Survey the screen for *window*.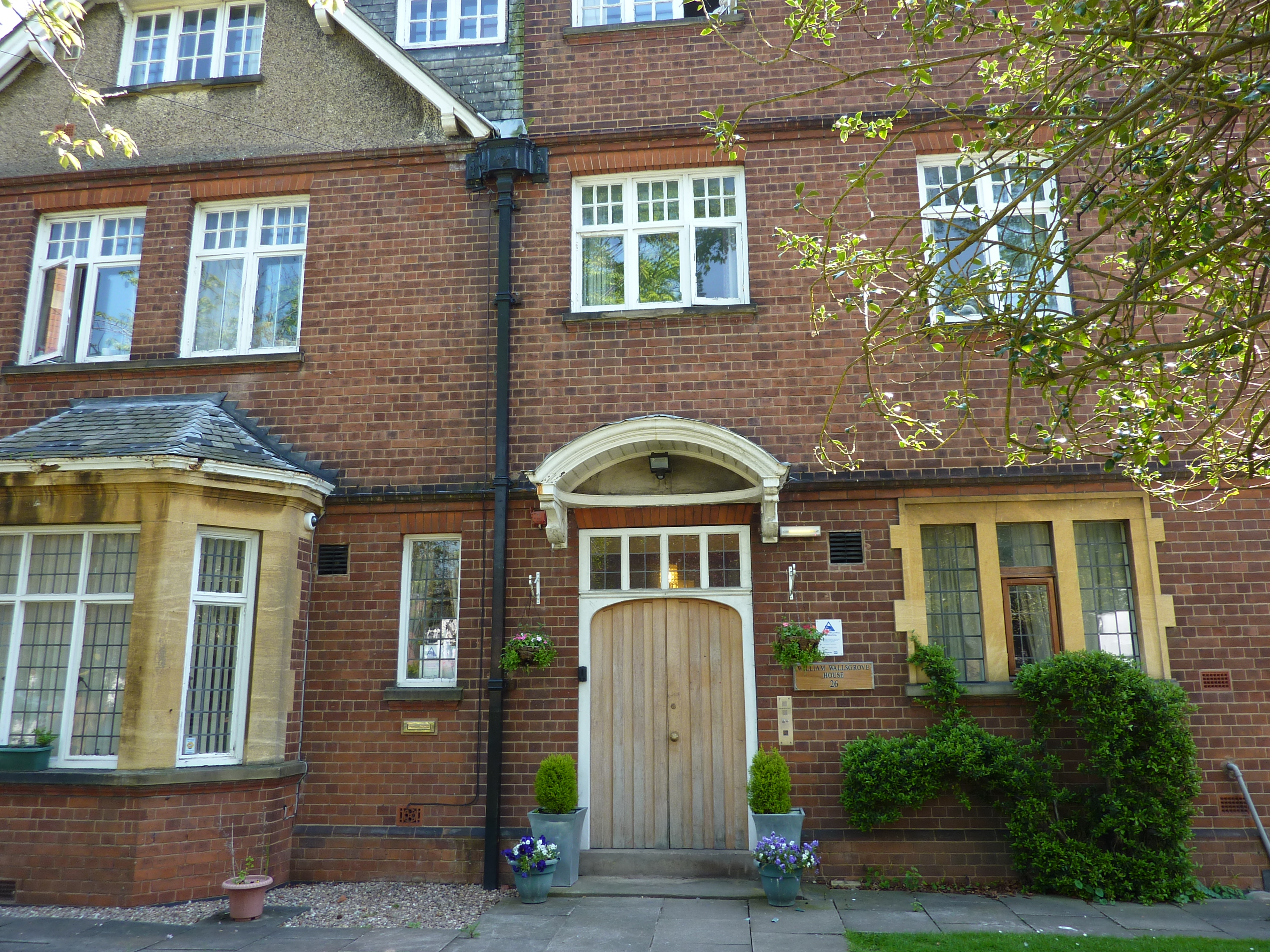
Survey found: 60 183 91 269.
